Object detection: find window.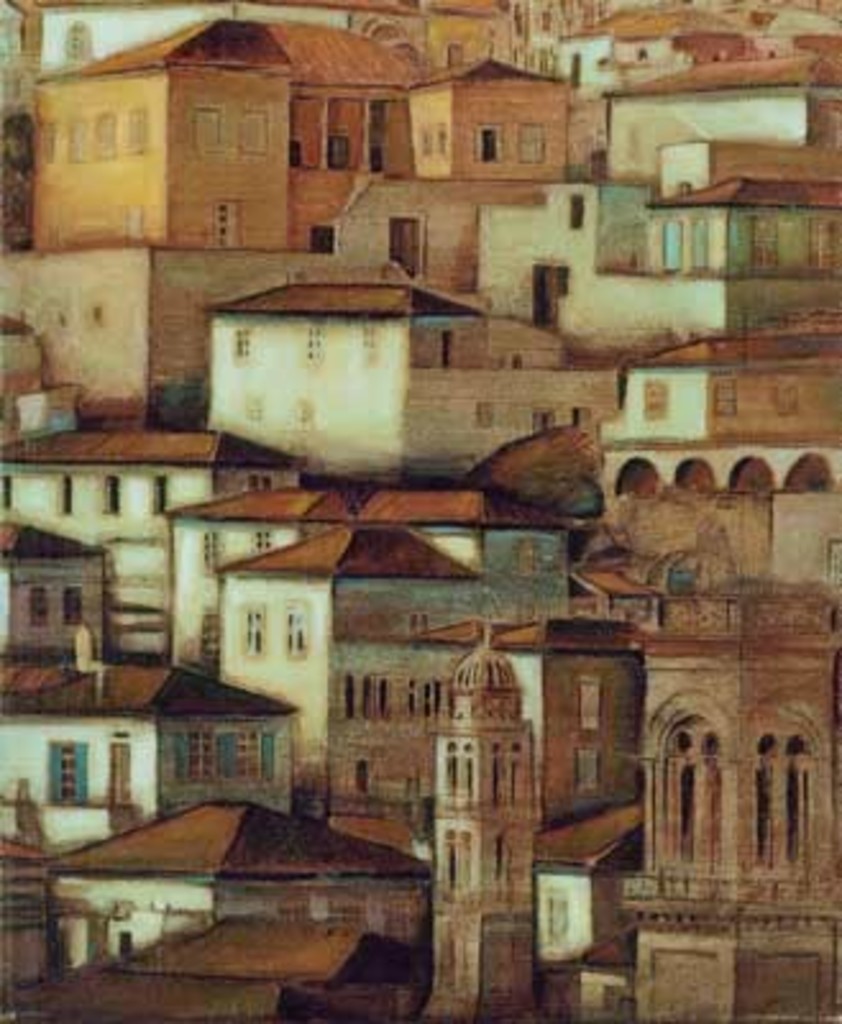
{"left": 0, "top": 466, "right": 13, "bottom": 507}.
